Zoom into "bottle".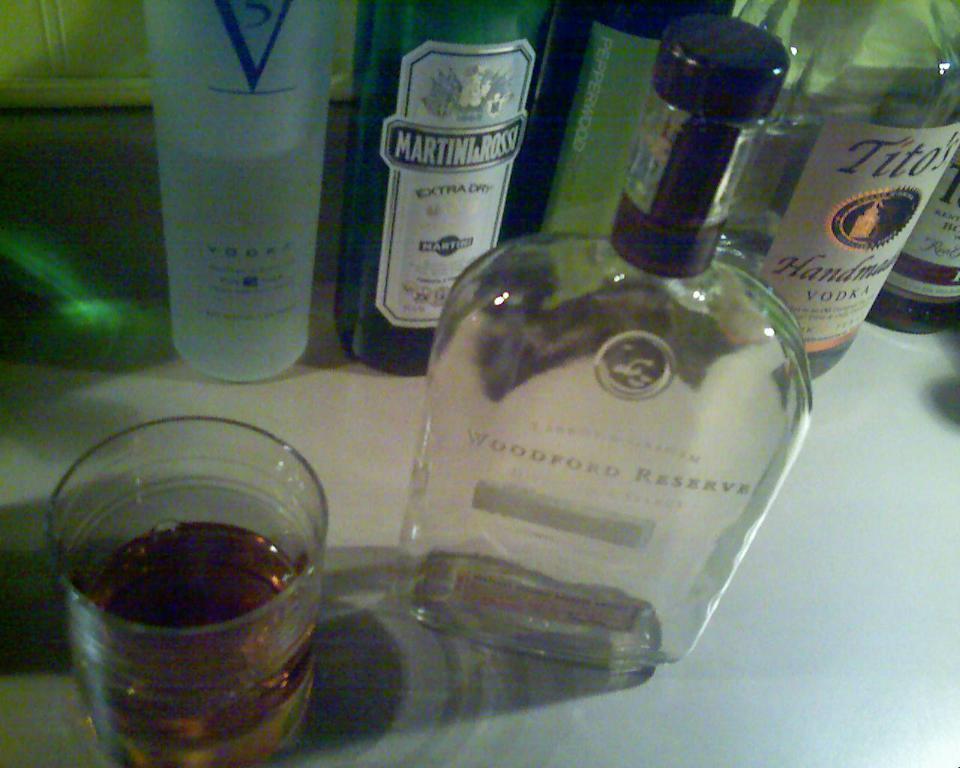
Zoom target: box(332, 0, 552, 370).
